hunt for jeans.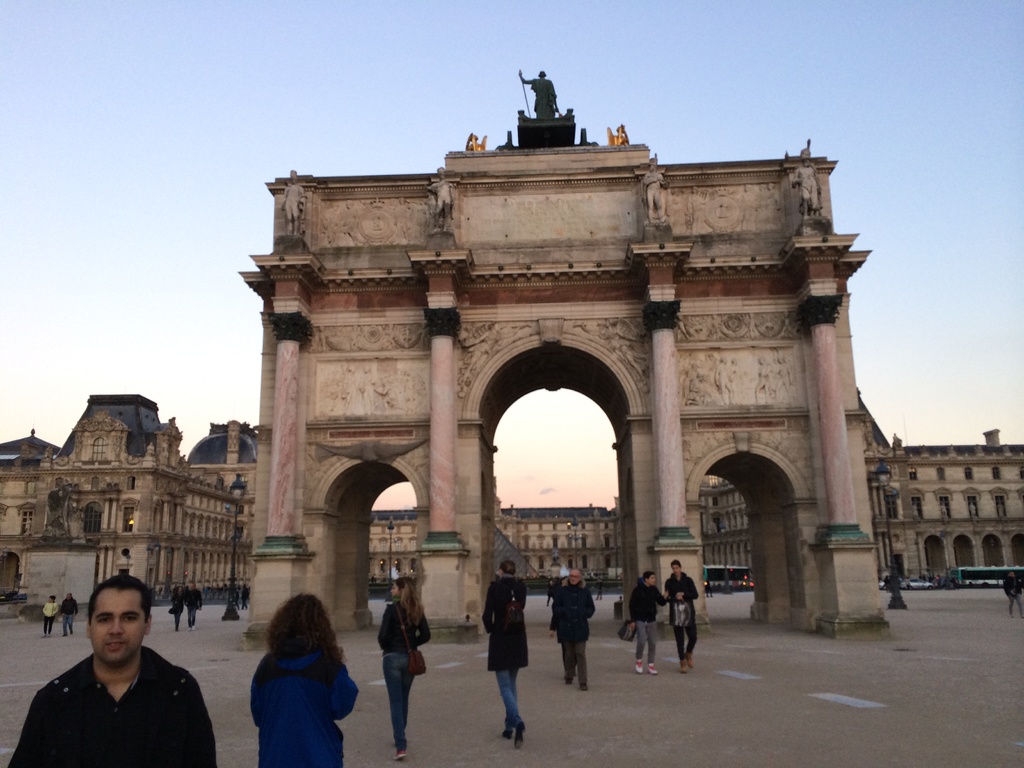
Hunted down at [x1=560, y1=636, x2=588, y2=684].
